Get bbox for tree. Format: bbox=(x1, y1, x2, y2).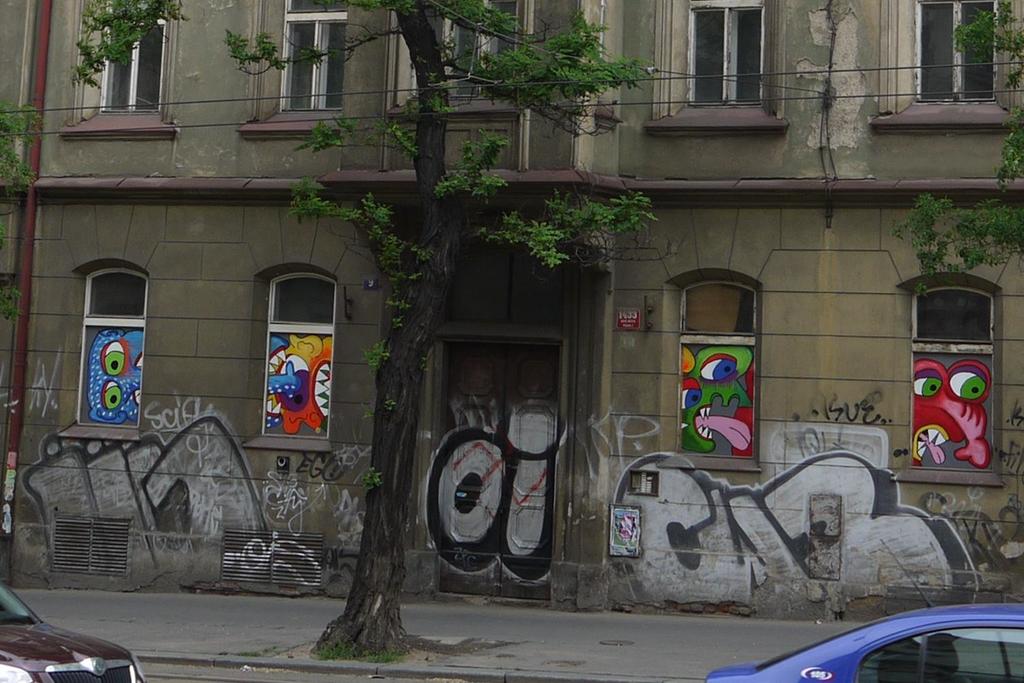
bbox=(893, 0, 1023, 299).
